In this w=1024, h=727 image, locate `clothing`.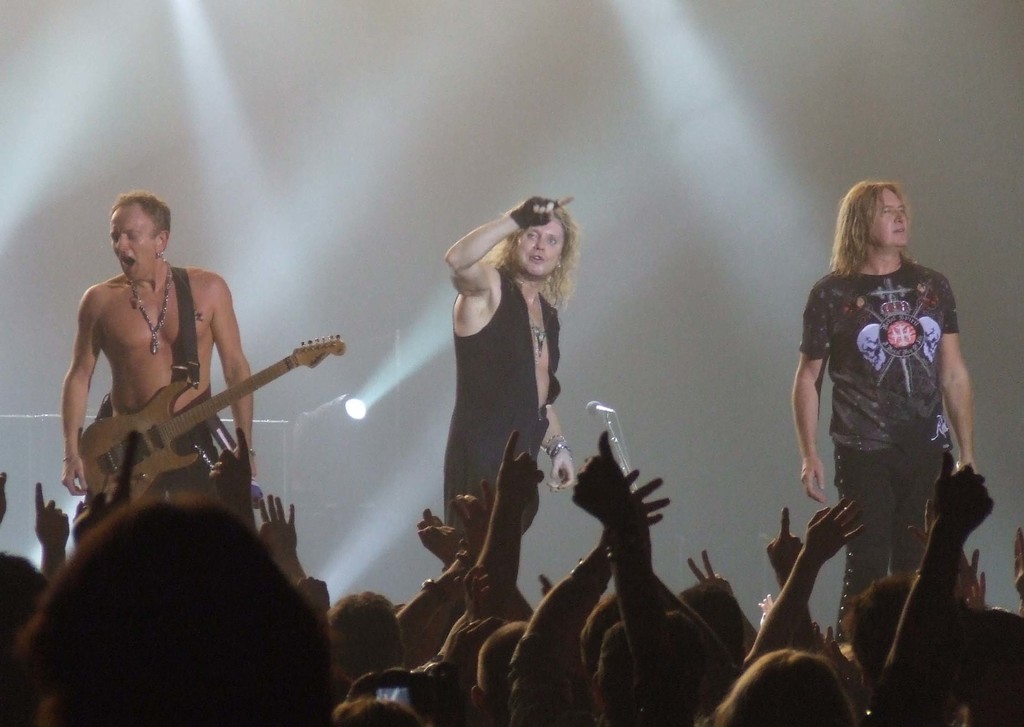
Bounding box: 796/258/958/643.
